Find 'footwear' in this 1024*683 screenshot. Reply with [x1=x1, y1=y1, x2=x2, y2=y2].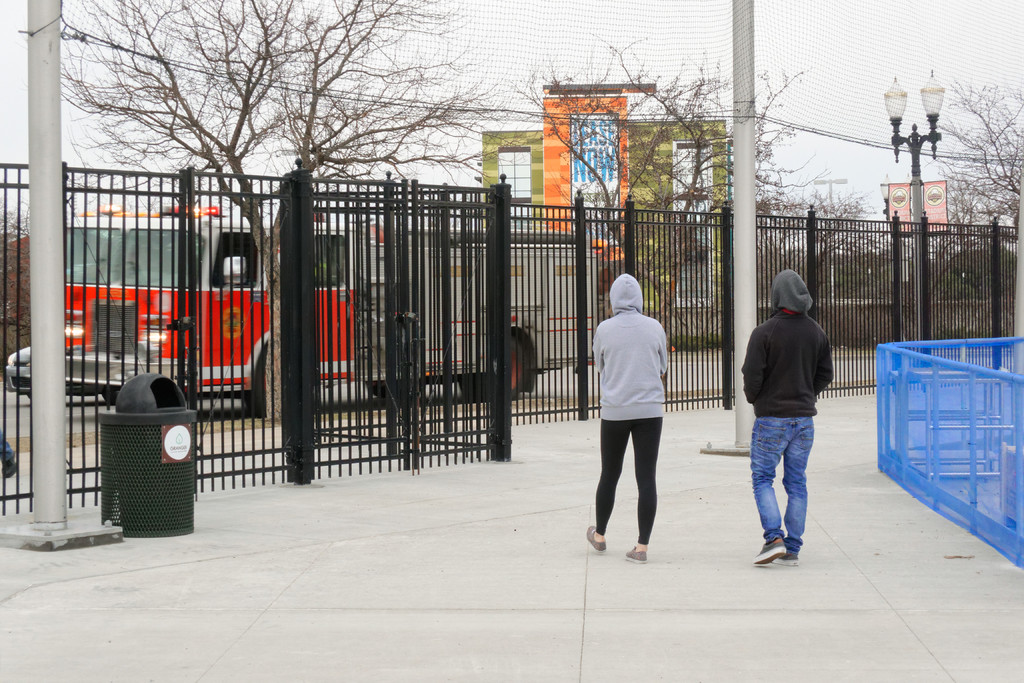
[x1=756, y1=542, x2=785, y2=566].
